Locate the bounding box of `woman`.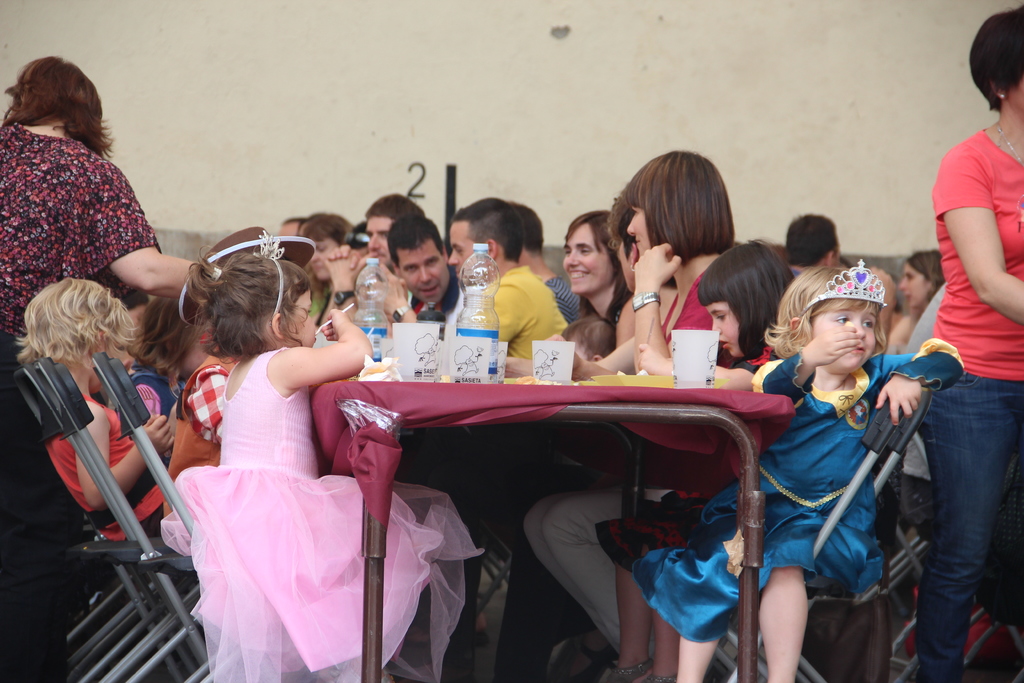
Bounding box: {"x1": 303, "y1": 210, "x2": 355, "y2": 323}.
